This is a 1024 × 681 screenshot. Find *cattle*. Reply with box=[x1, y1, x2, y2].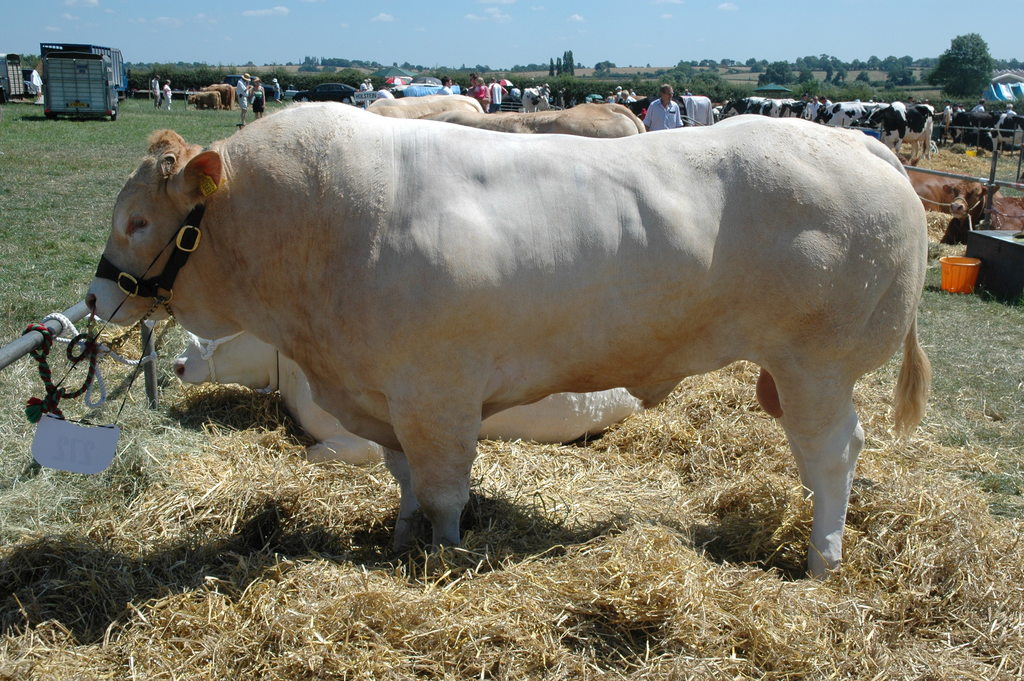
box=[742, 100, 804, 117].
